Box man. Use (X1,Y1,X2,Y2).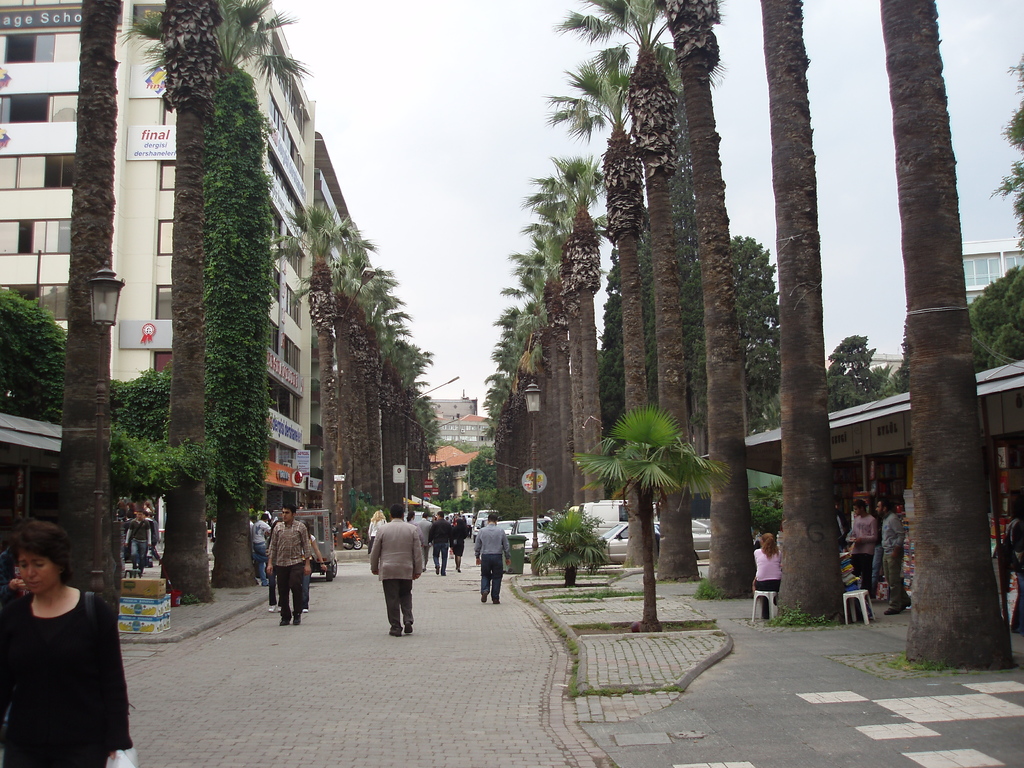
(412,511,429,569).
